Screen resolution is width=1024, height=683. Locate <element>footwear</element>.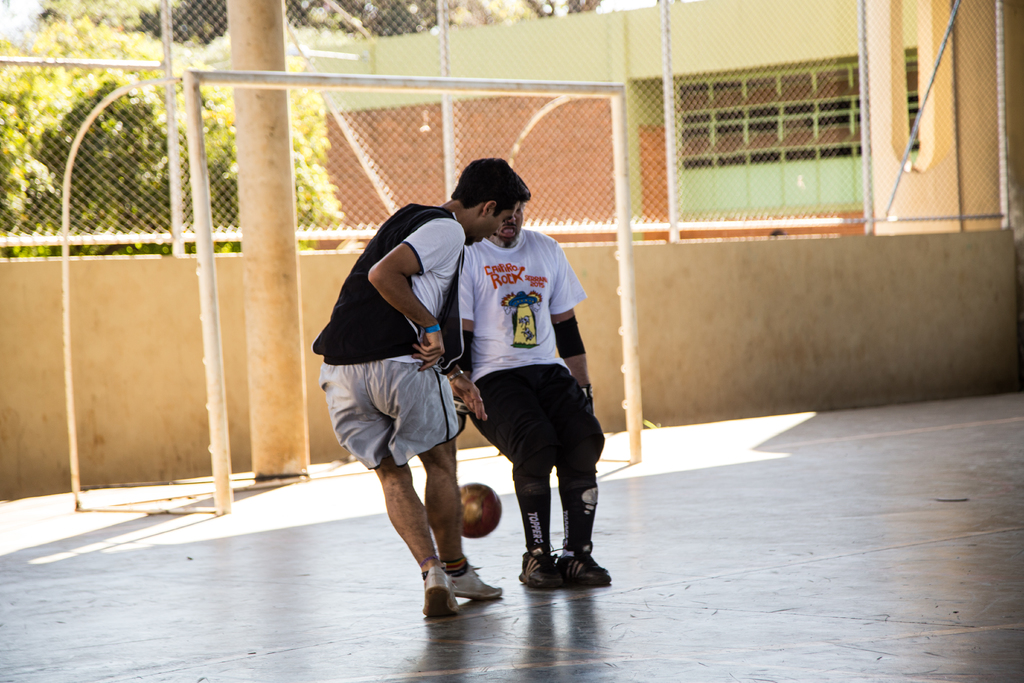
bbox(446, 561, 504, 600).
